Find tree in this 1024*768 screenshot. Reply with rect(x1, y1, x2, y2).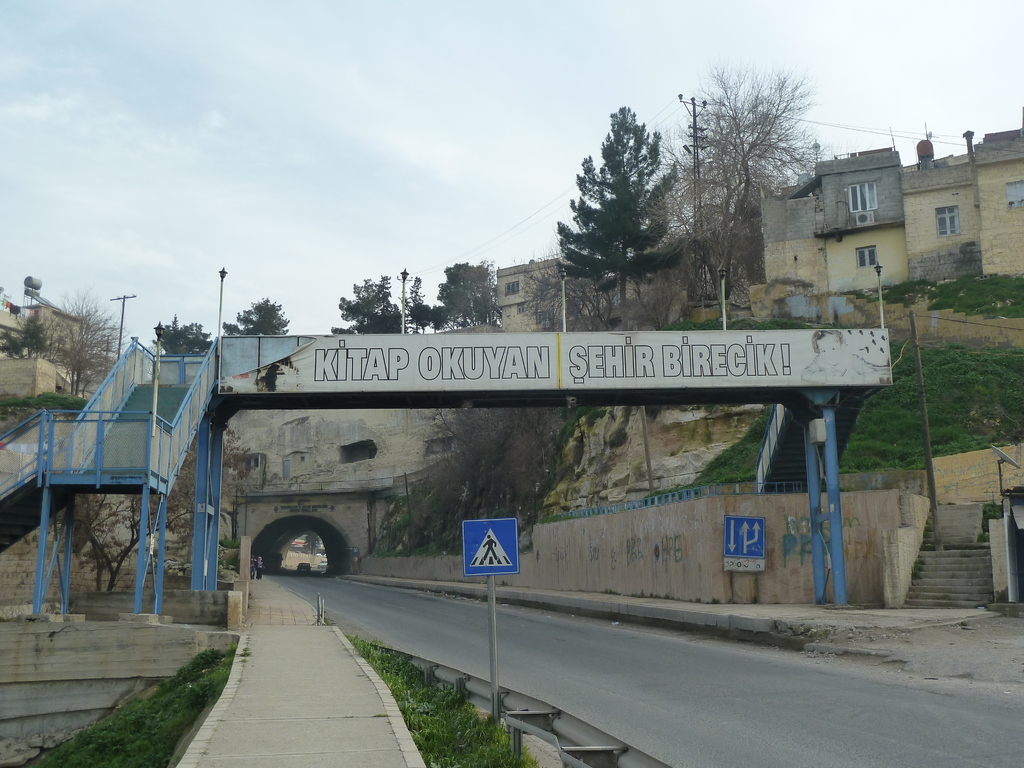
rect(413, 262, 505, 339).
